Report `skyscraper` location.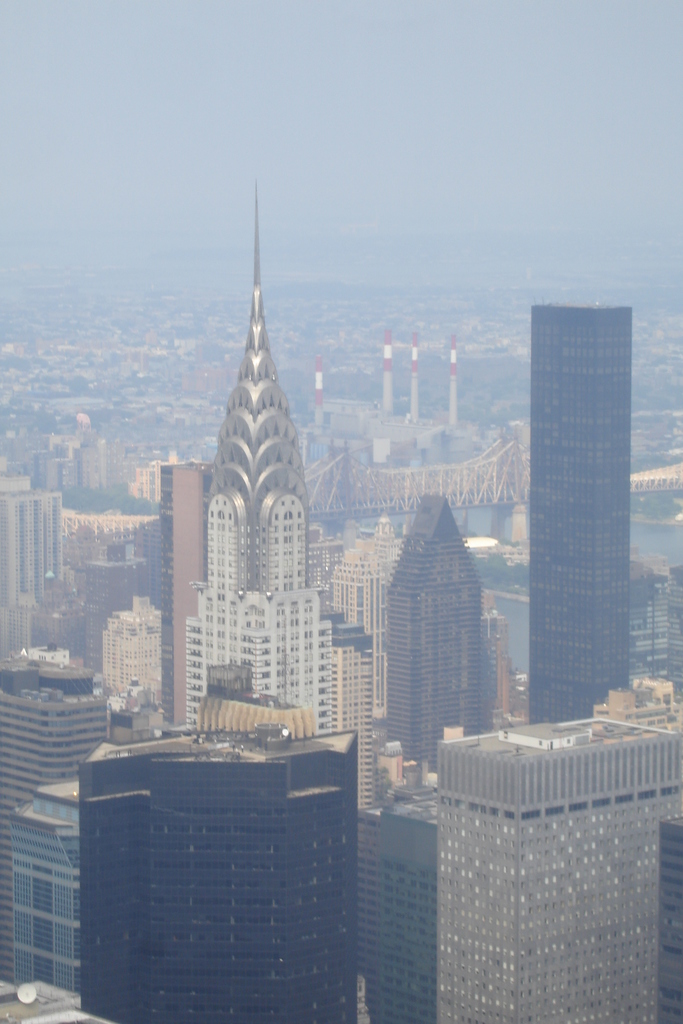
Report: 17:778:87:984.
